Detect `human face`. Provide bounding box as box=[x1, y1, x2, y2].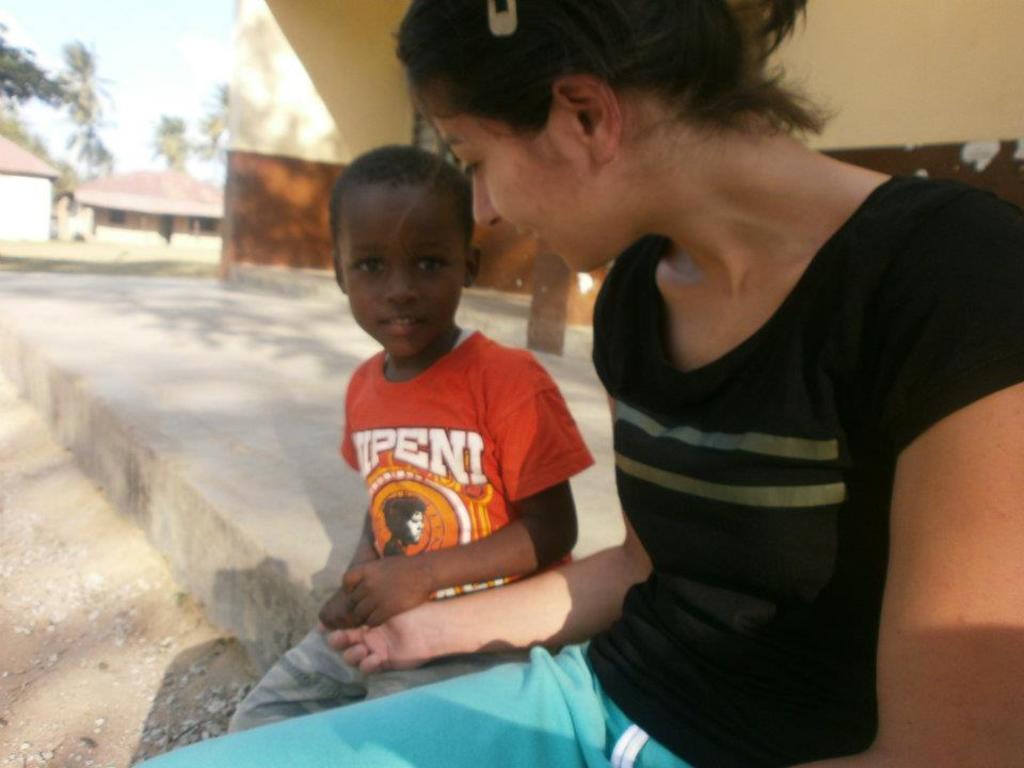
box=[343, 181, 463, 349].
